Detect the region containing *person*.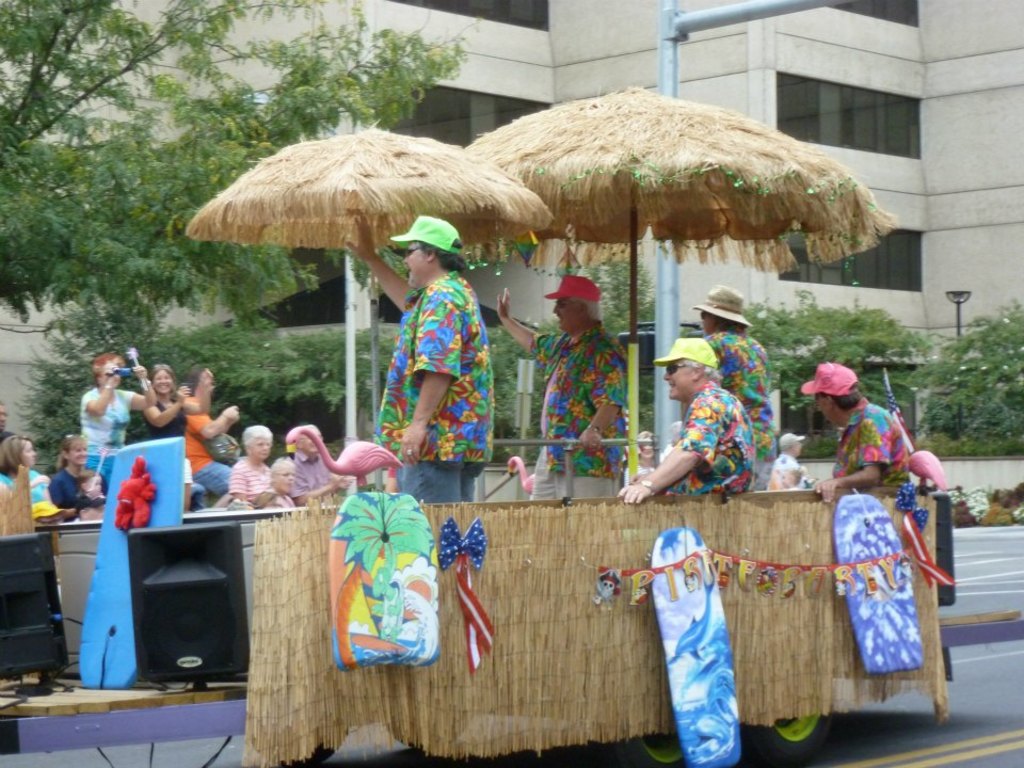
[486, 269, 624, 499].
